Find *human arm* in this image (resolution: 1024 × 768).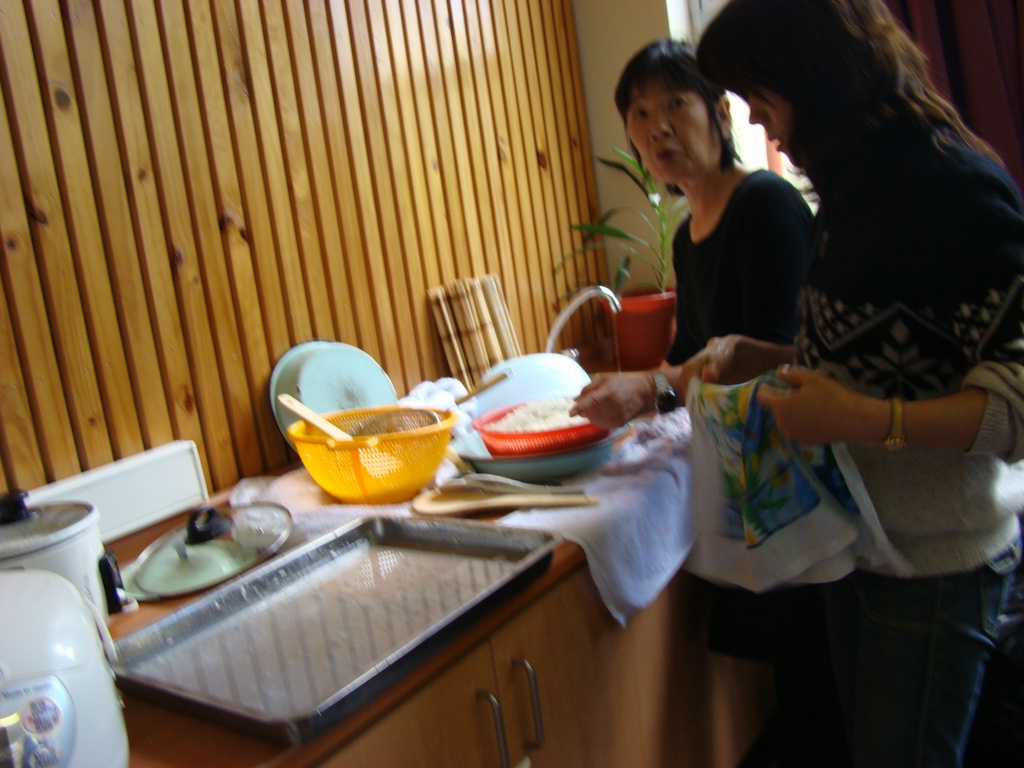
678:333:789:394.
